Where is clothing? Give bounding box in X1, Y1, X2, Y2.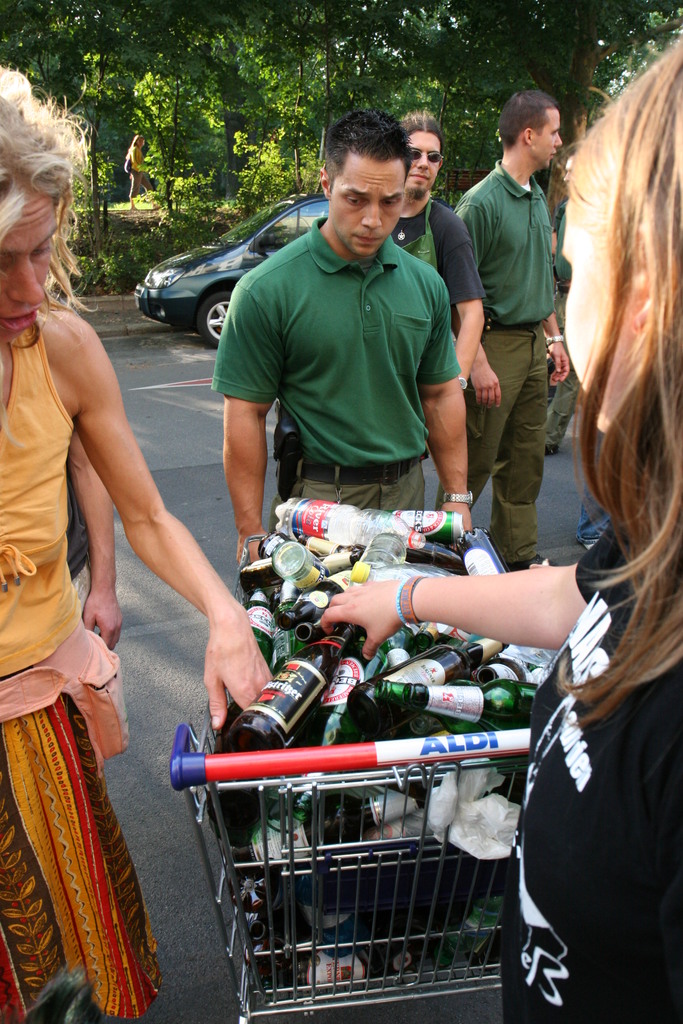
455, 161, 553, 547.
